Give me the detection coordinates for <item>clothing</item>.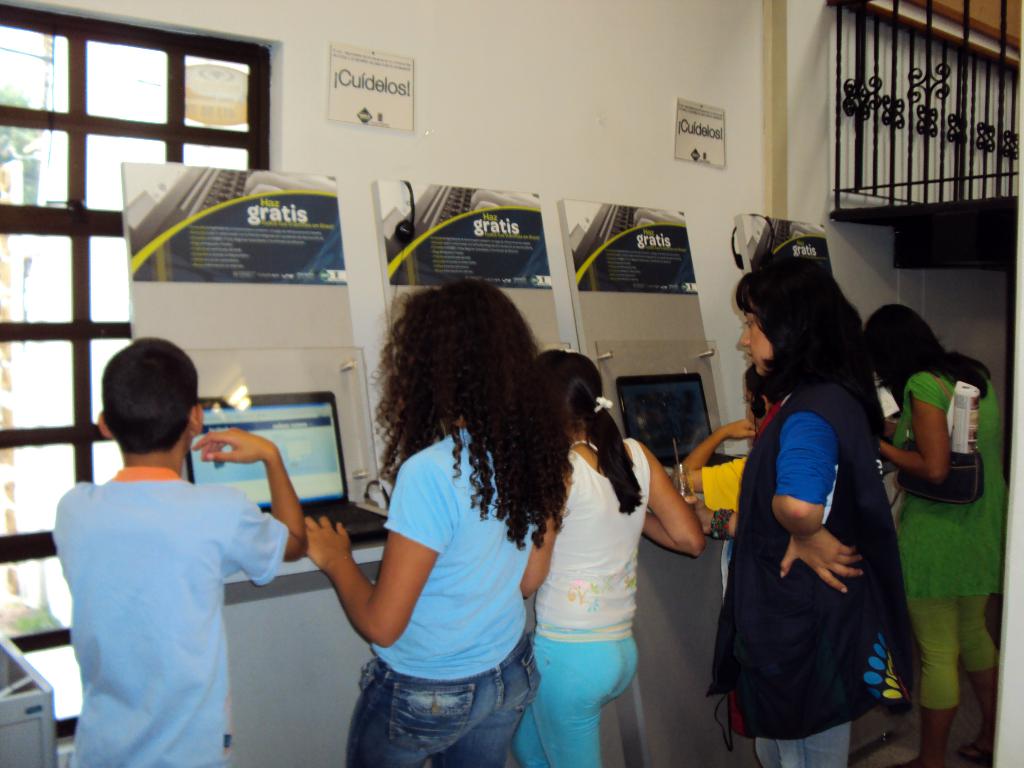
pyautogui.locateOnScreen(61, 462, 292, 766).
